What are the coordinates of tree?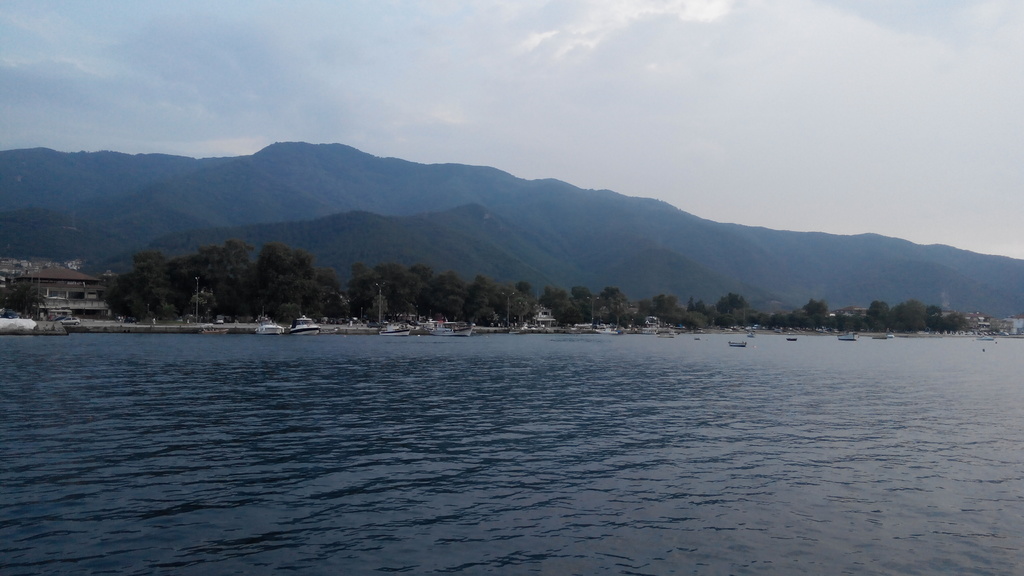
Rect(346, 260, 372, 316).
